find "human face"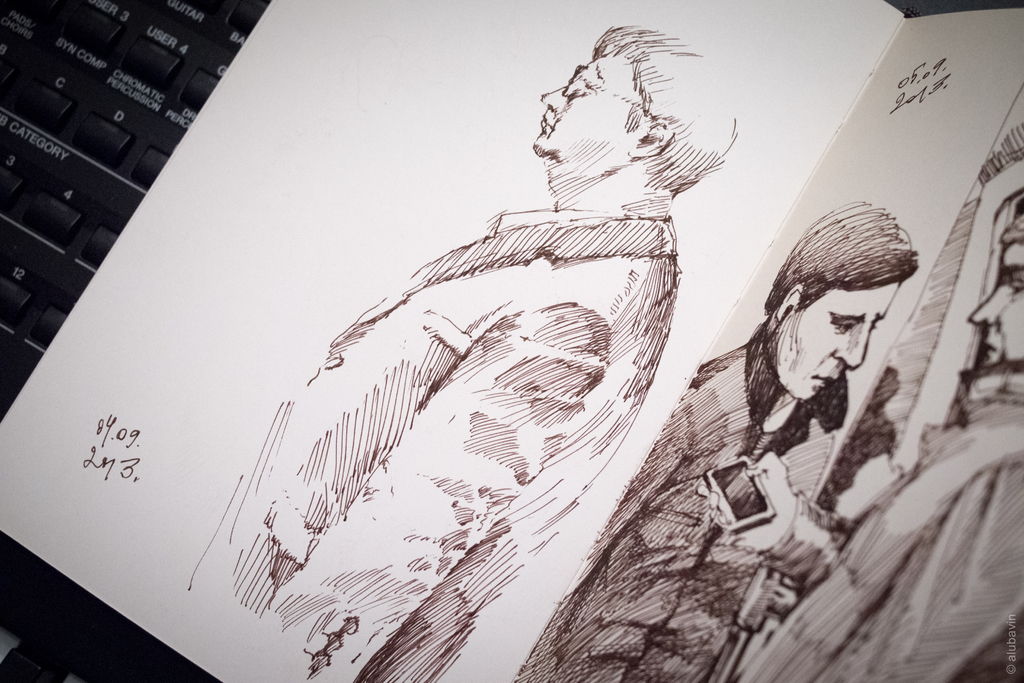
532,31,636,160
